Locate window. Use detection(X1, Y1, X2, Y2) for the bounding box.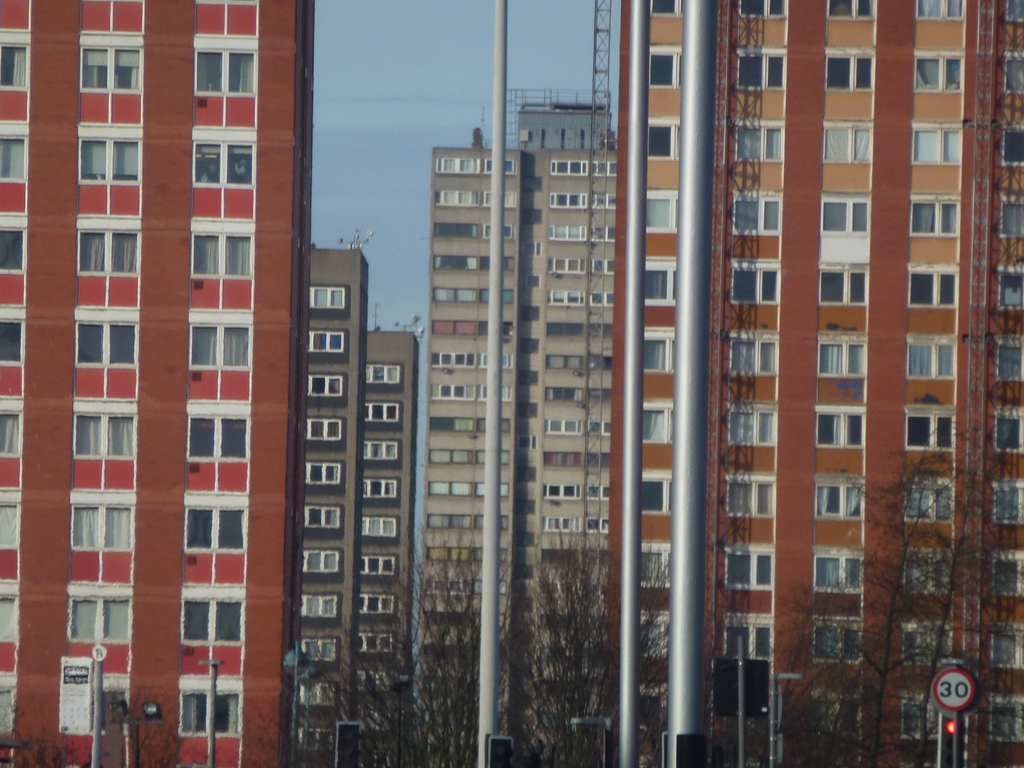
detection(432, 154, 477, 179).
